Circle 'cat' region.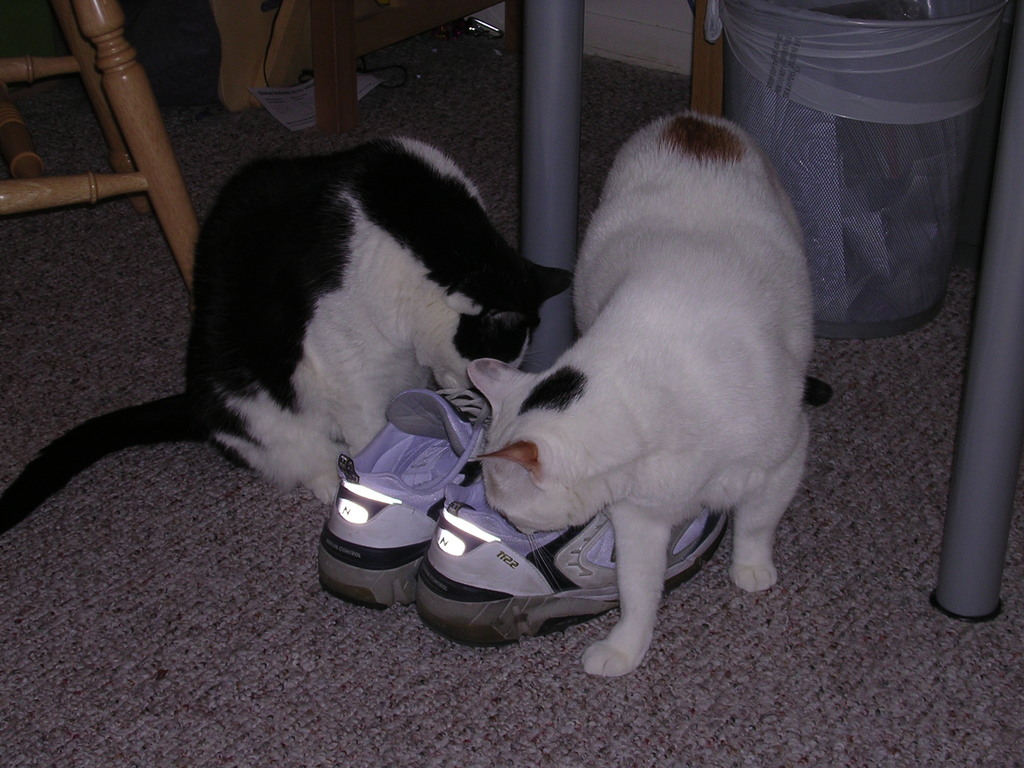
Region: x1=458 y1=105 x2=832 y2=675.
